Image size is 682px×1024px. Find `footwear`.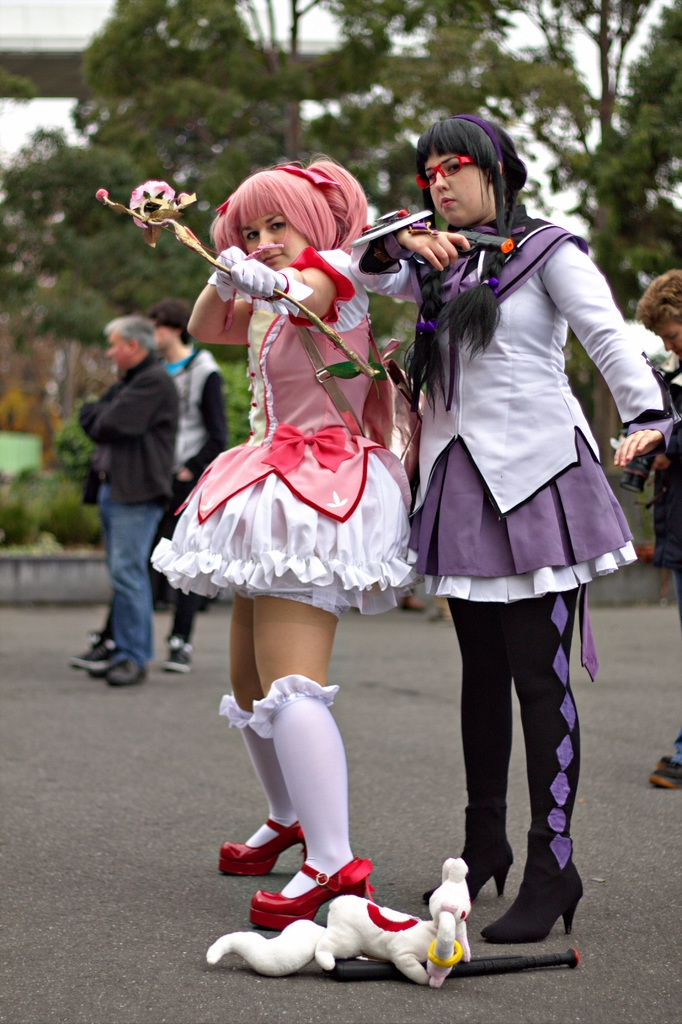
left=106, top=657, right=147, bottom=691.
